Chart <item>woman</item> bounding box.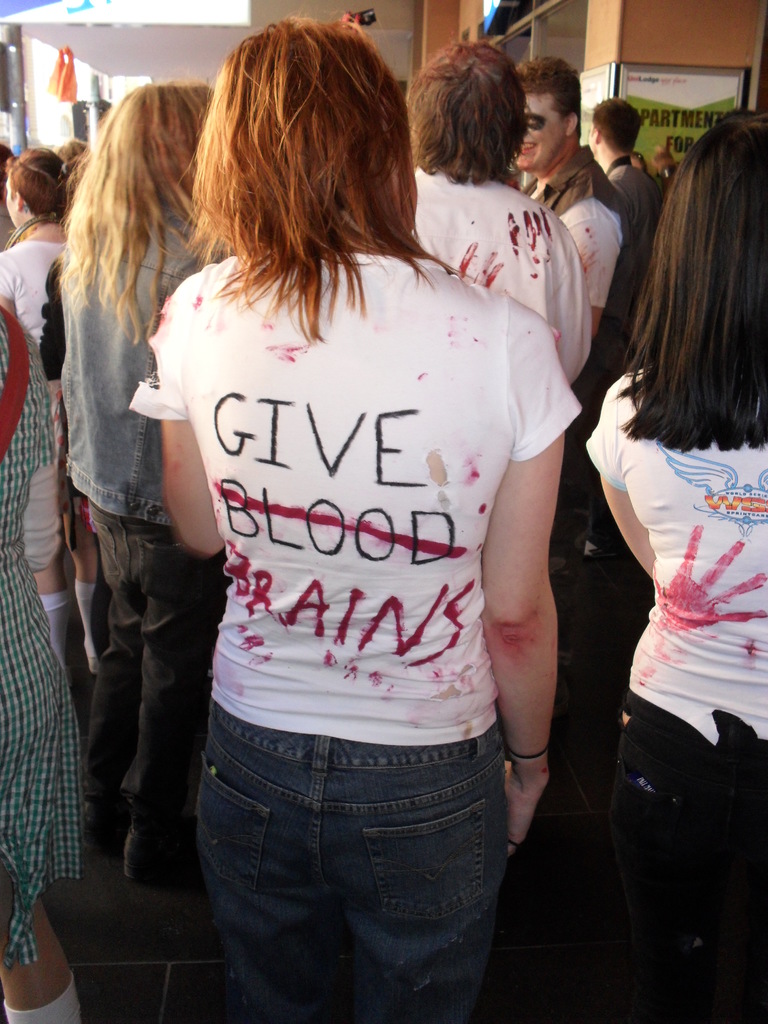
Charted: bbox(0, 148, 72, 699).
